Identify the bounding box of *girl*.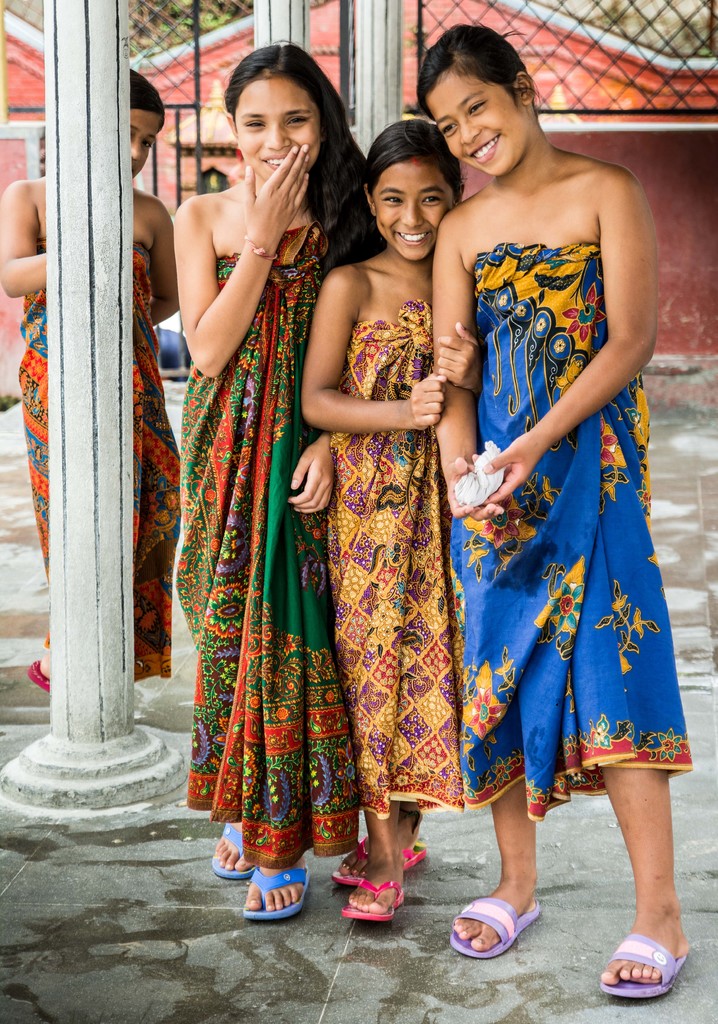
4,68,193,686.
